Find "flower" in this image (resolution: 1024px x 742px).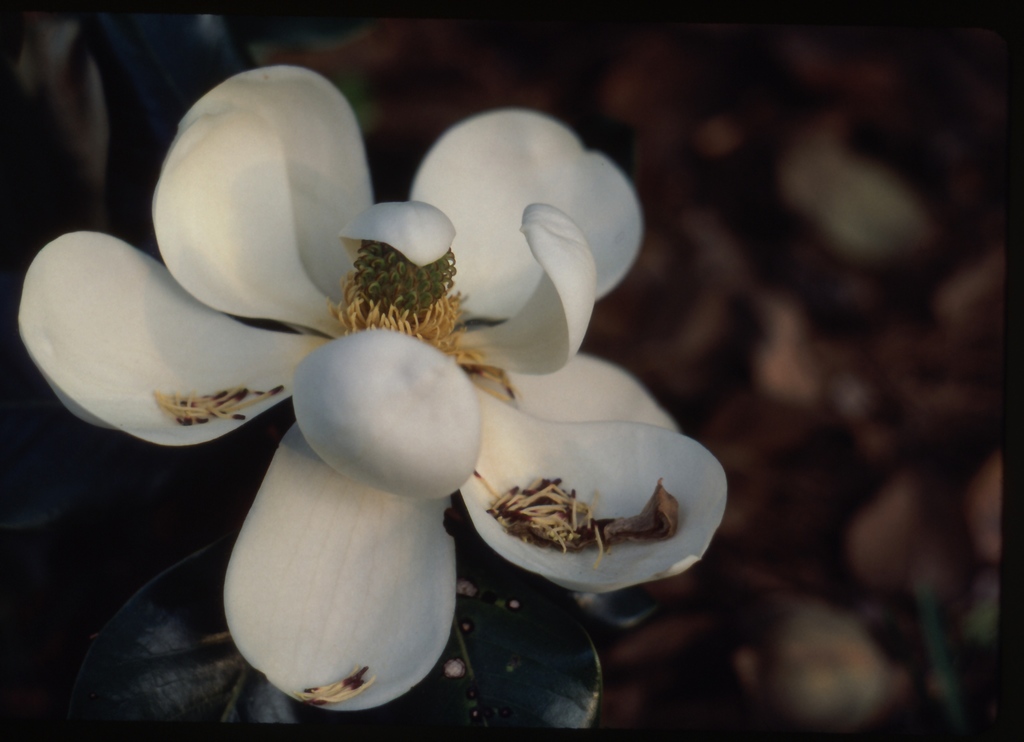
select_region(0, 82, 765, 709).
